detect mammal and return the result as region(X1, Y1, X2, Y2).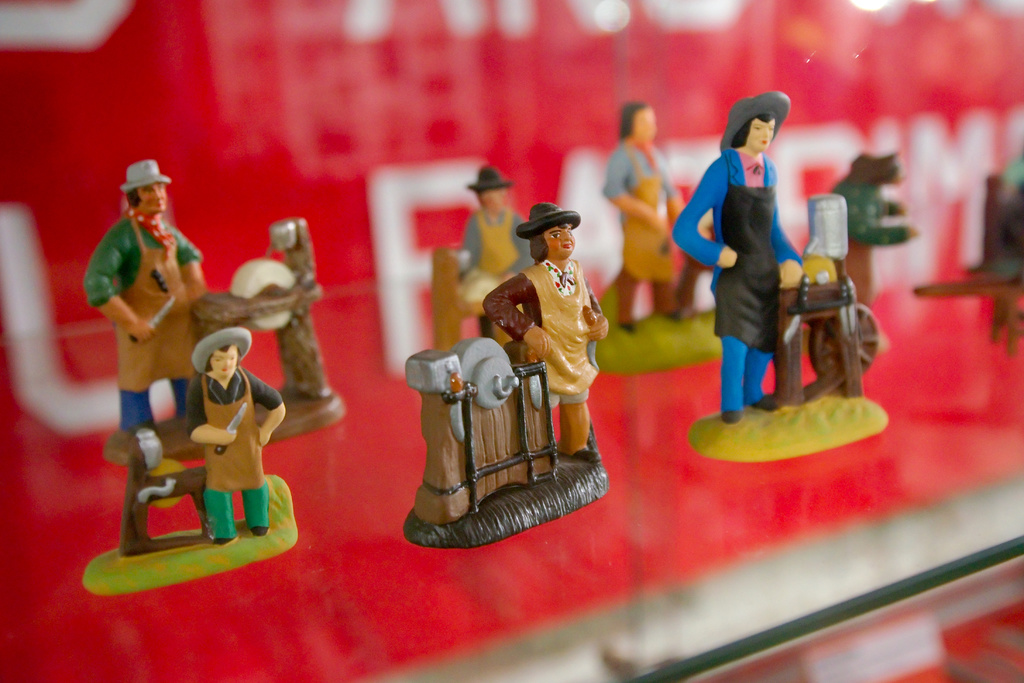
region(831, 151, 922, 306).
